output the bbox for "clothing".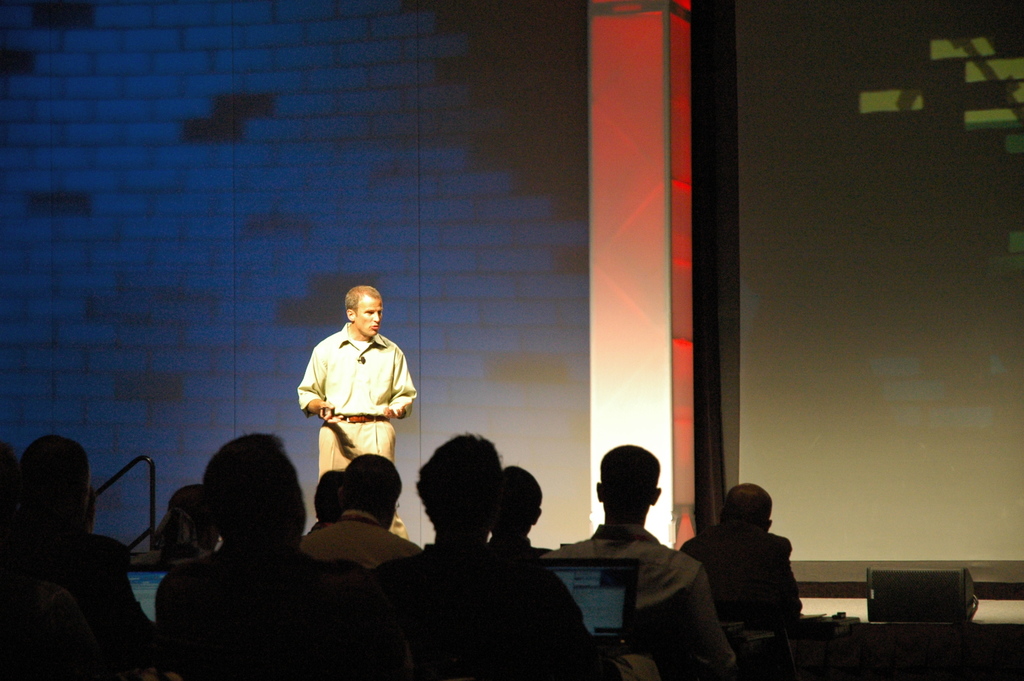
(563,508,737,680).
